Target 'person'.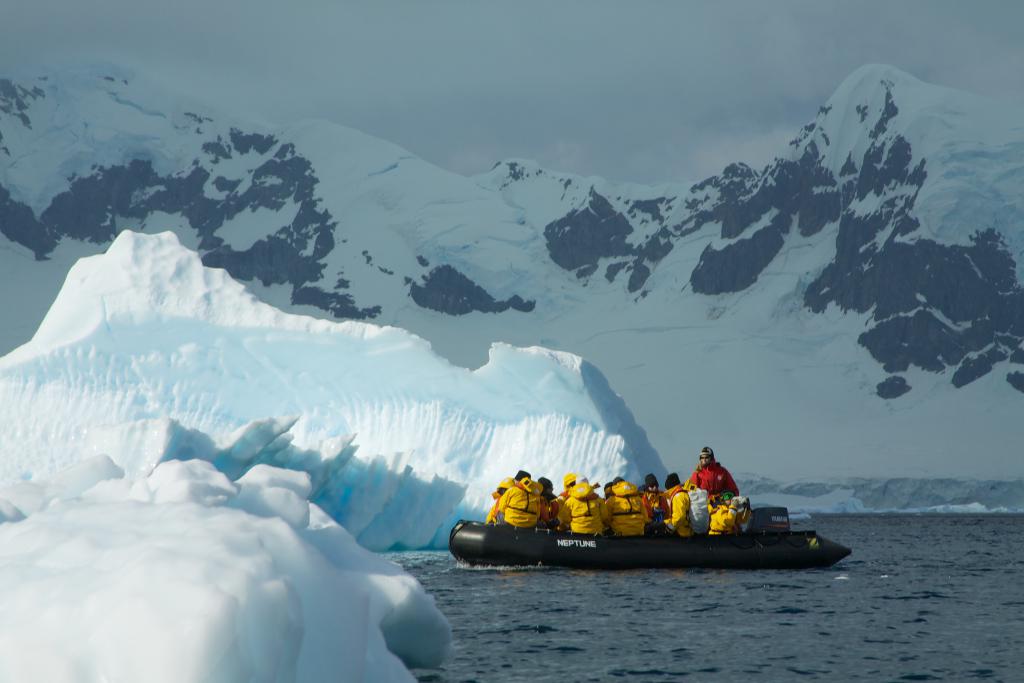
Target region: BBox(692, 444, 740, 498).
